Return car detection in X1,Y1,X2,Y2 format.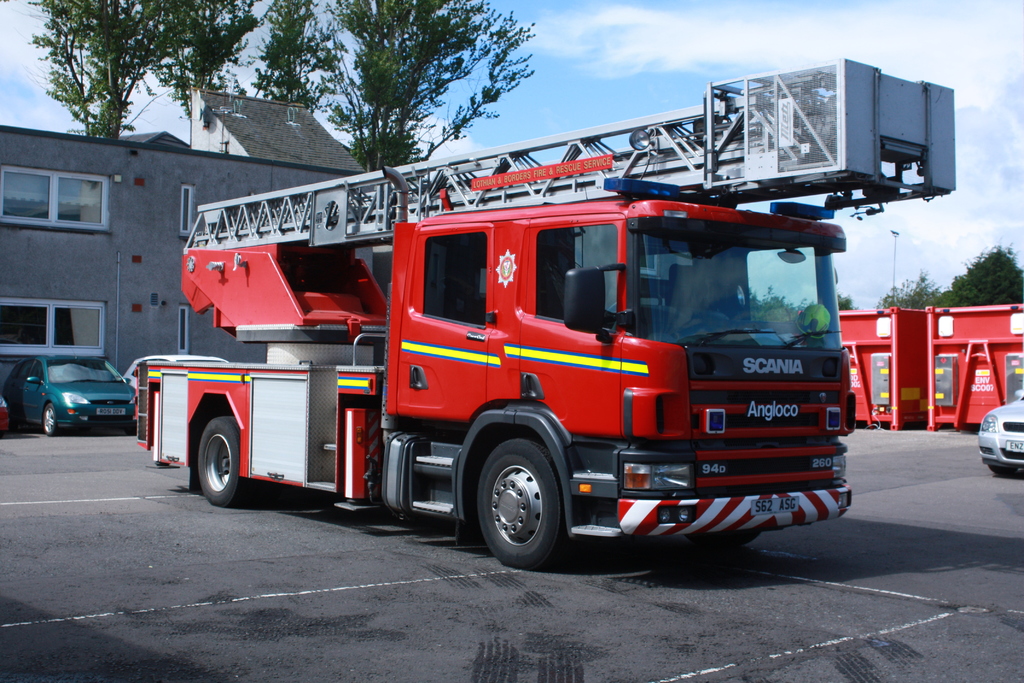
8,346,134,445.
